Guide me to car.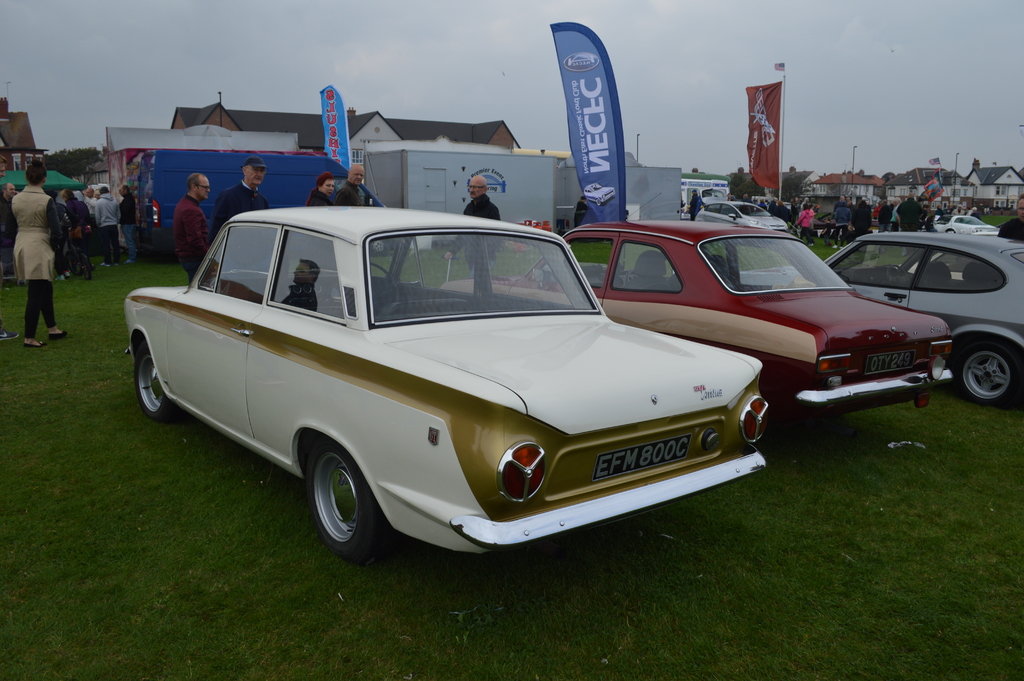
Guidance: left=701, top=195, right=787, bottom=226.
